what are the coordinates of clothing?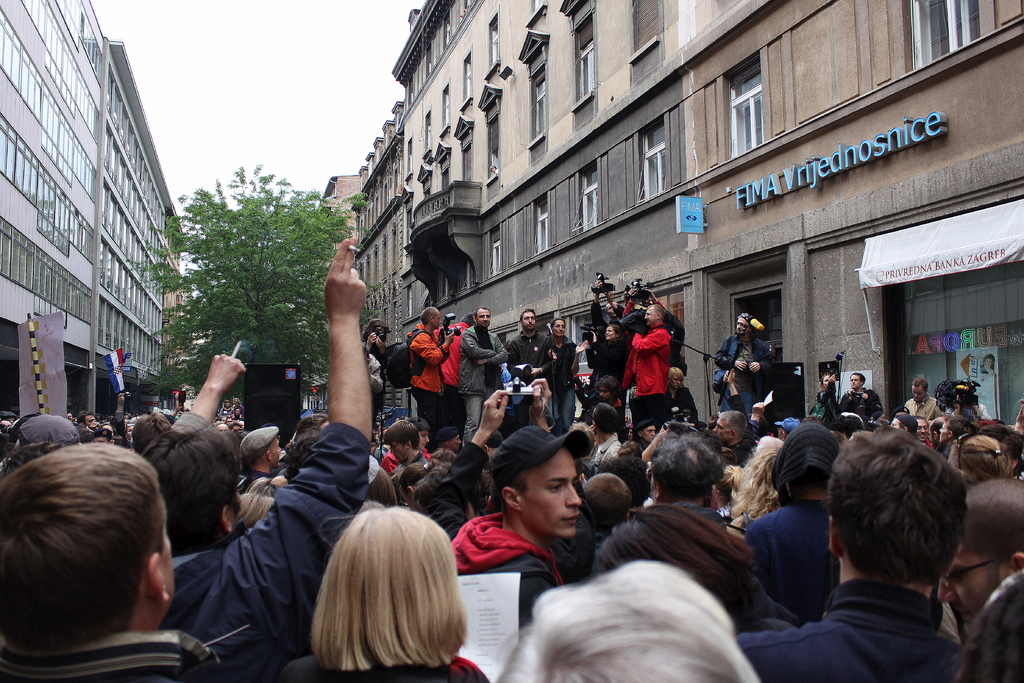
left=402, top=311, right=458, bottom=429.
